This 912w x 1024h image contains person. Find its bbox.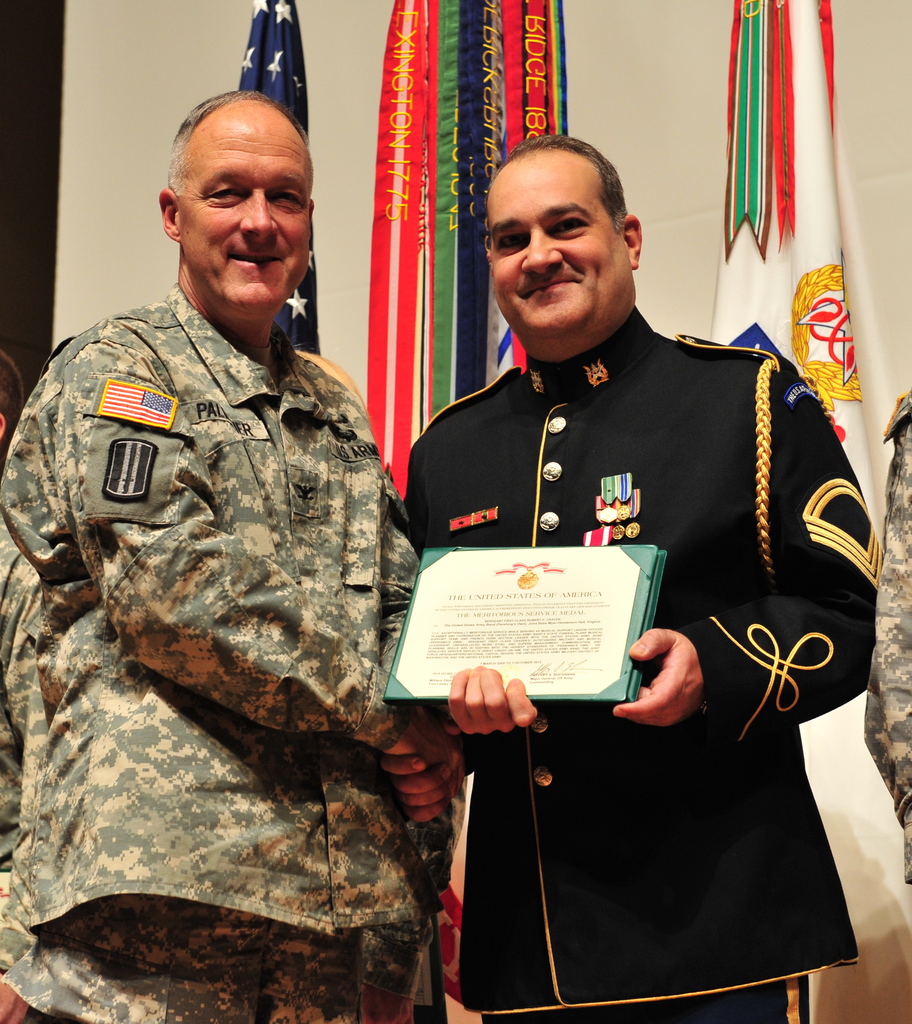
0, 84, 487, 1023.
